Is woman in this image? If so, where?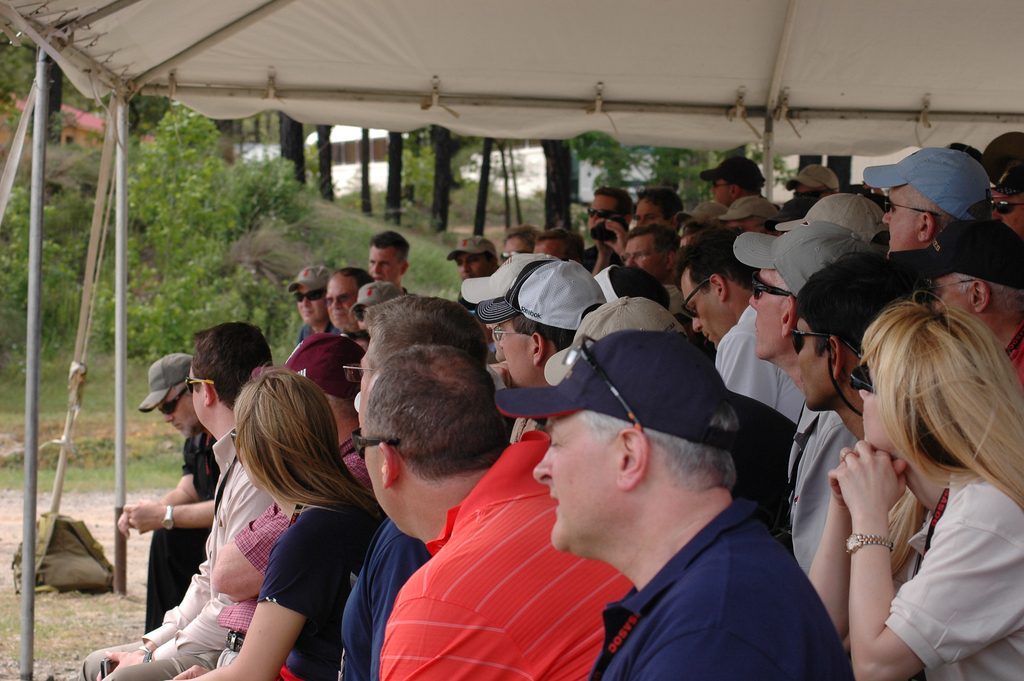
Yes, at [803, 288, 1023, 680].
